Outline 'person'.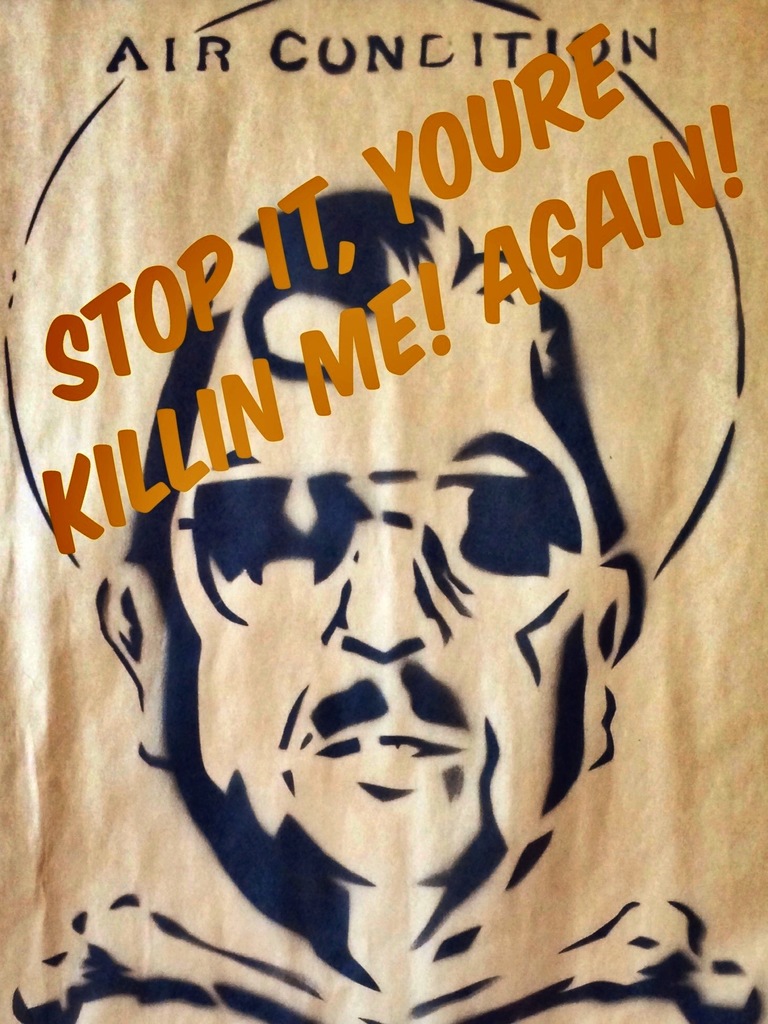
Outline: 19, 140, 723, 991.
